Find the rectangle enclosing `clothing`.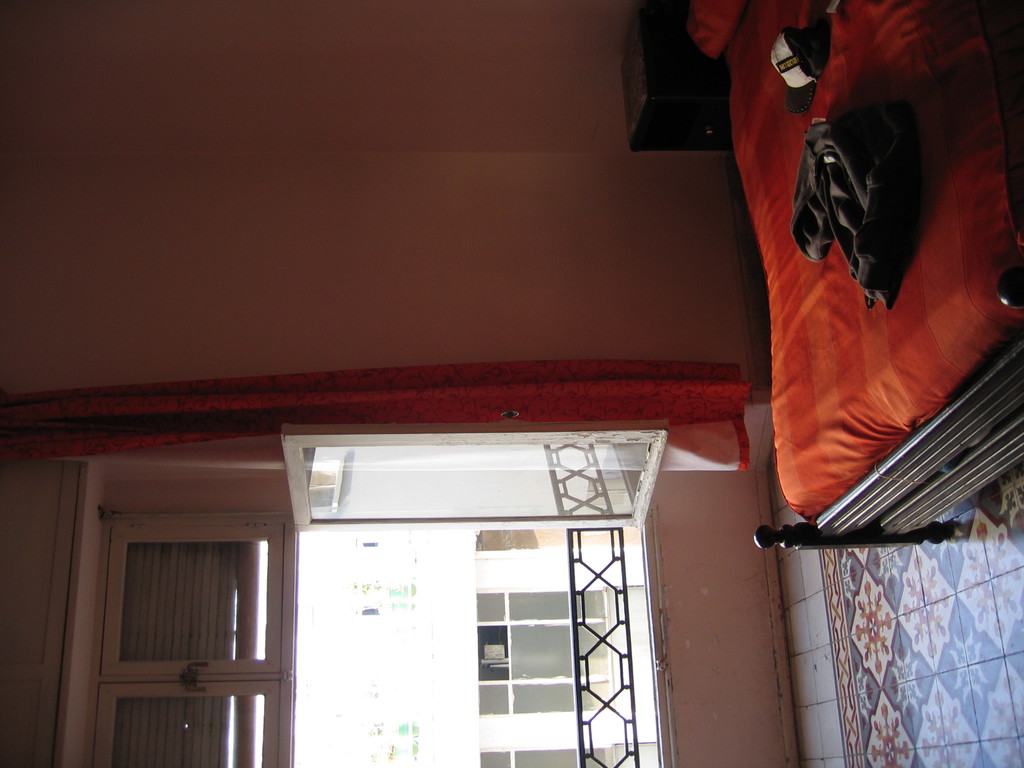
{"x1": 794, "y1": 124, "x2": 915, "y2": 312}.
